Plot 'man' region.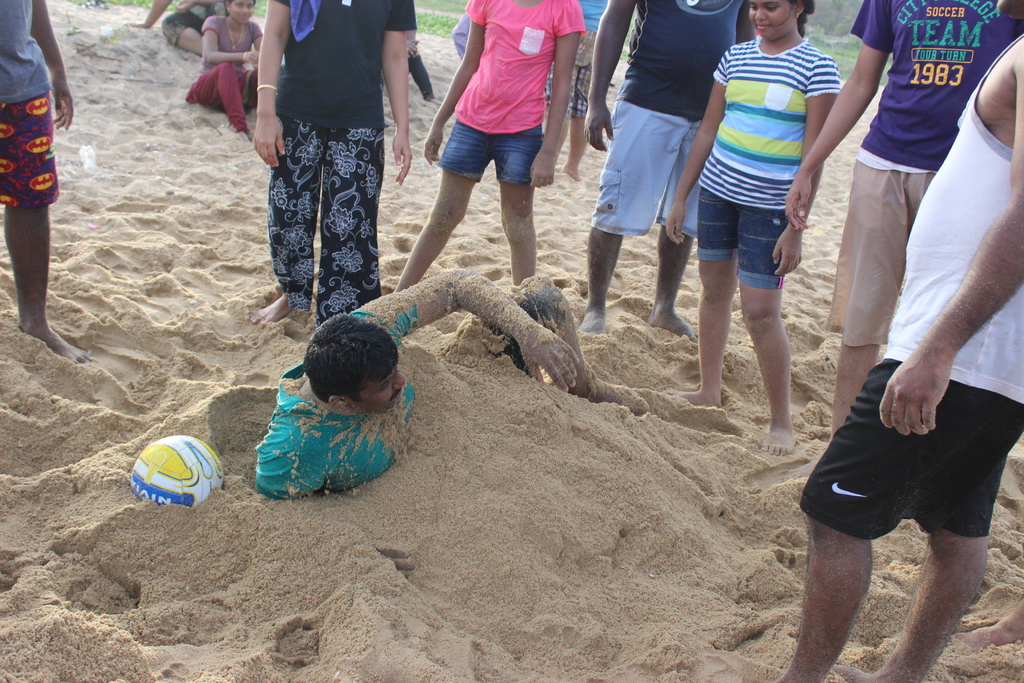
Plotted at [795, 32, 1023, 679].
